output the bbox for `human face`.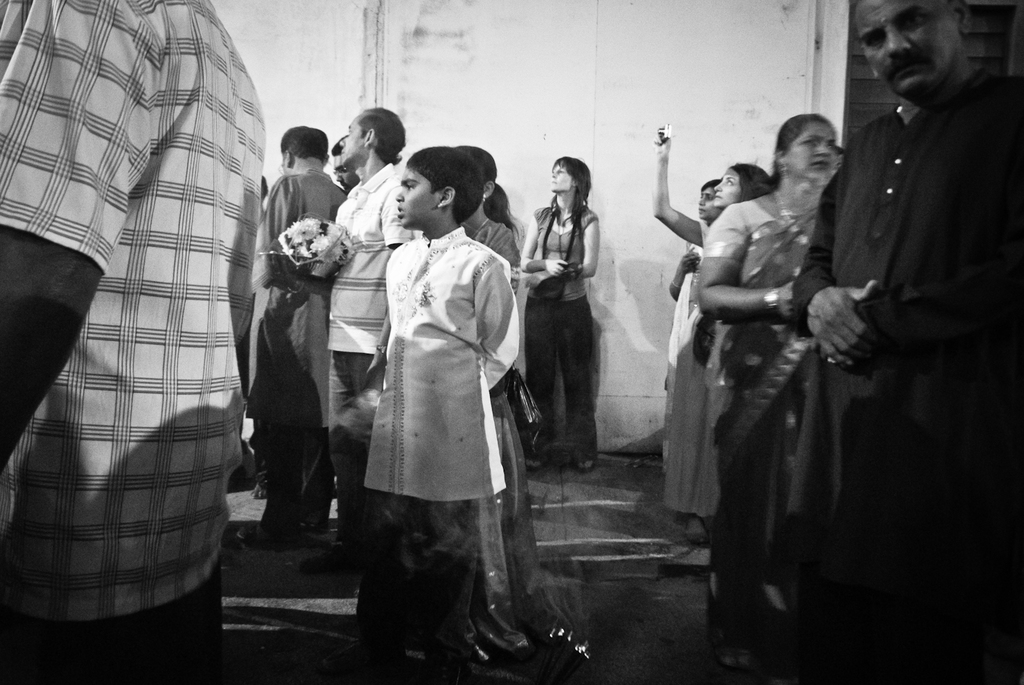
[left=337, top=113, right=364, bottom=165].
